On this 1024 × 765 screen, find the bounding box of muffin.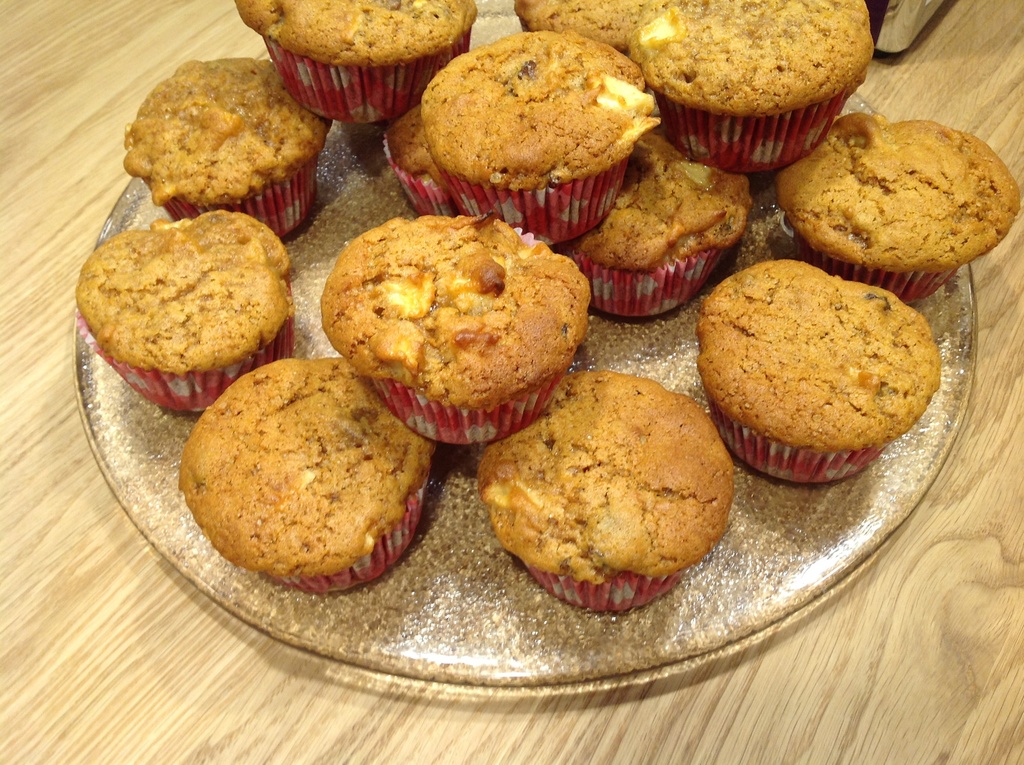
Bounding box: [633, 0, 869, 174].
